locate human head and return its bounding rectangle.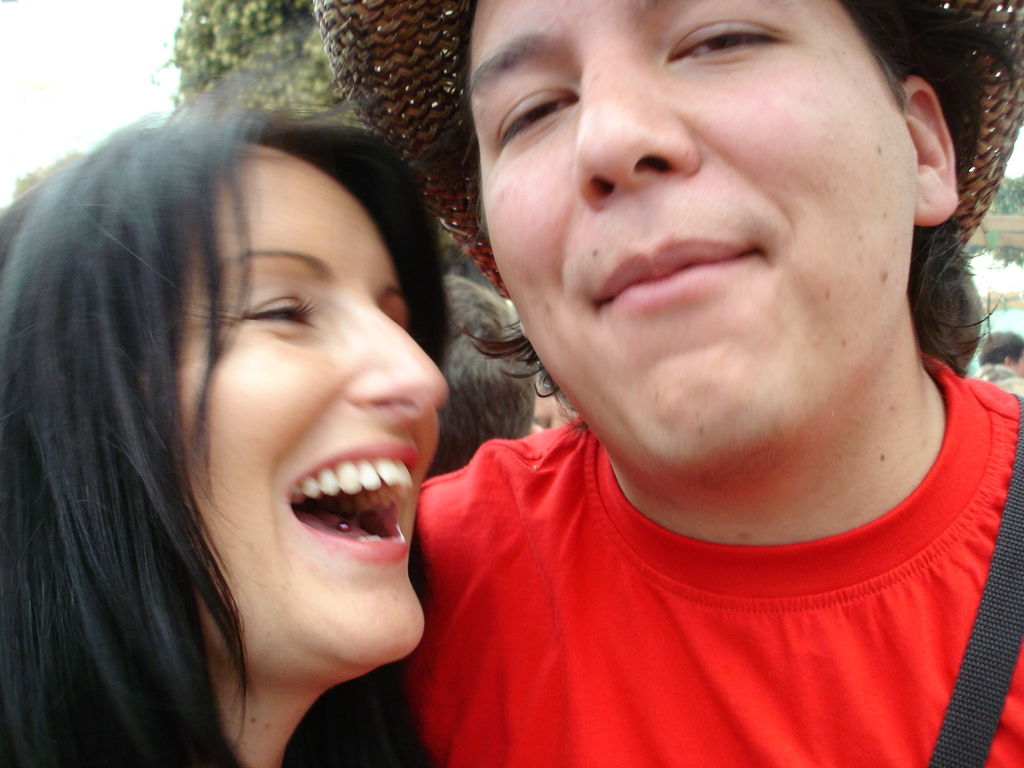
422:270:534:479.
